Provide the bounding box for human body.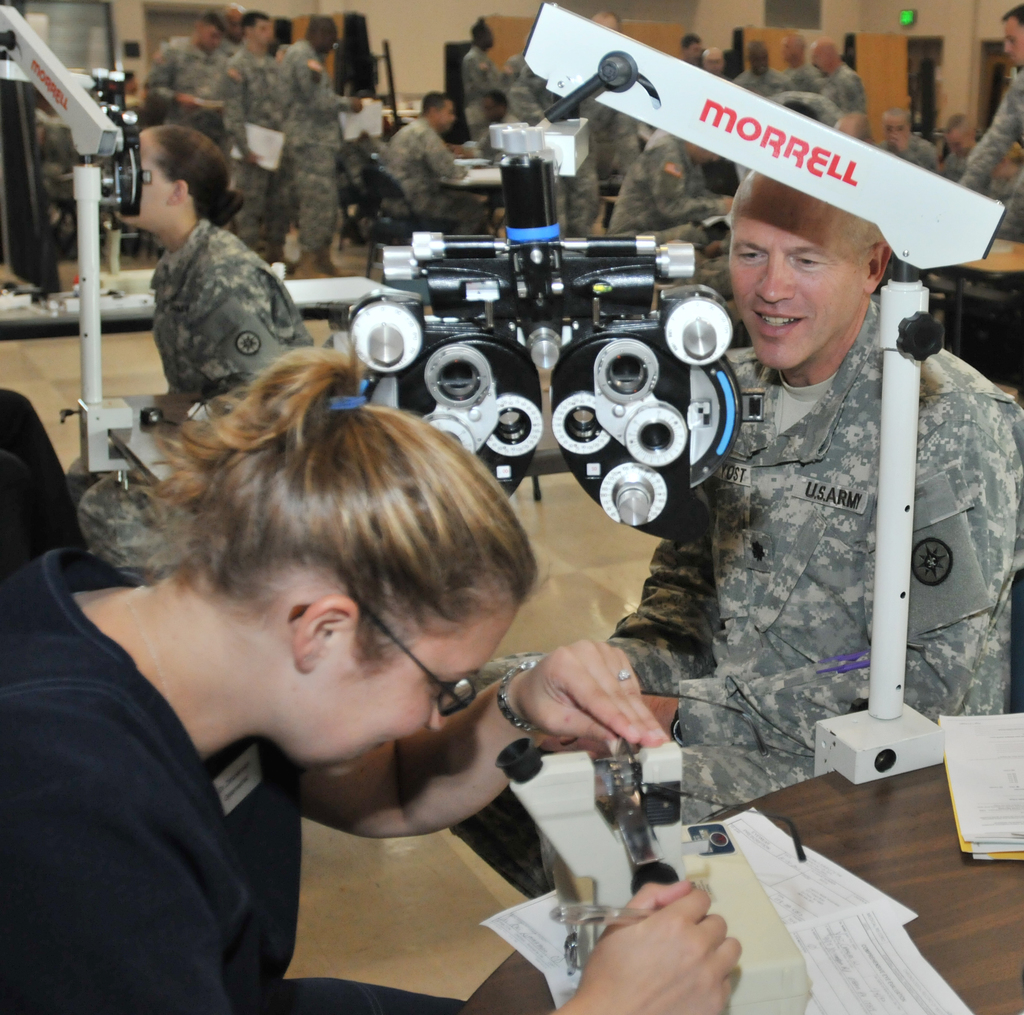
955:4:1023:240.
